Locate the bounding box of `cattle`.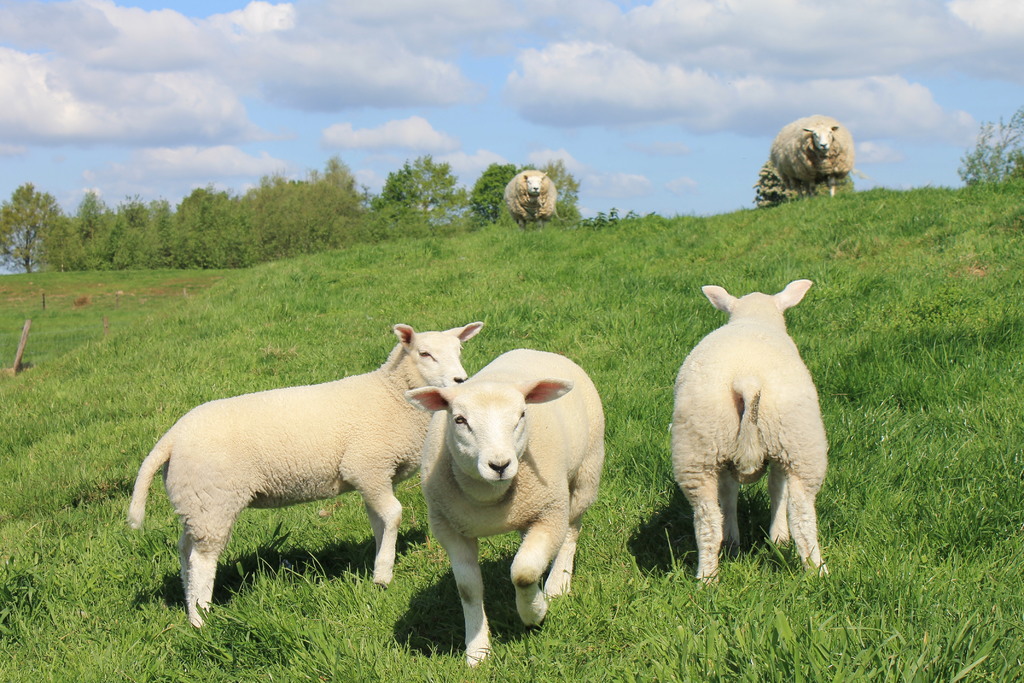
Bounding box: {"x1": 674, "y1": 278, "x2": 830, "y2": 582}.
